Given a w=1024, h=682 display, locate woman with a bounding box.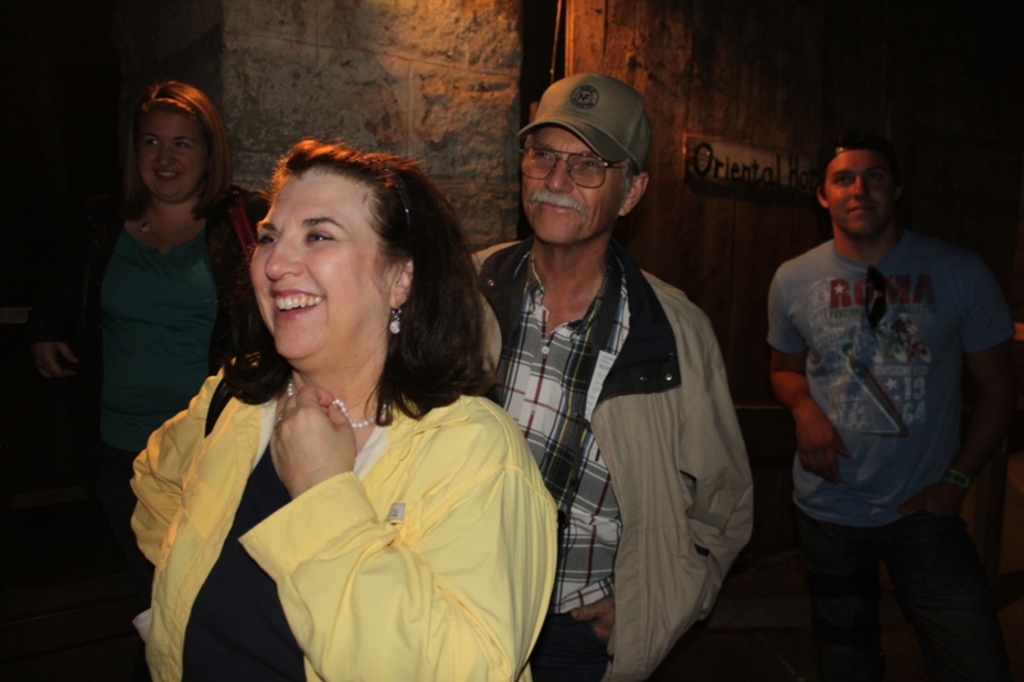
Located: box=[122, 145, 557, 681].
